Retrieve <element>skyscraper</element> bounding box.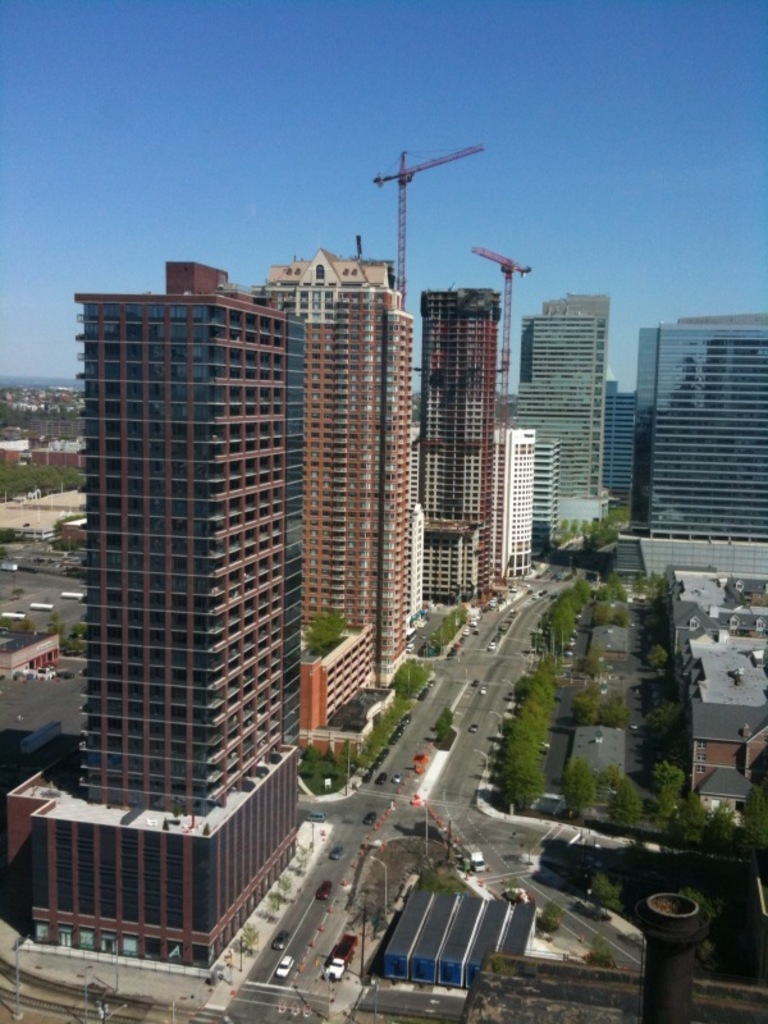
Bounding box: x1=402 y1=279 x2=518 y2=595.
